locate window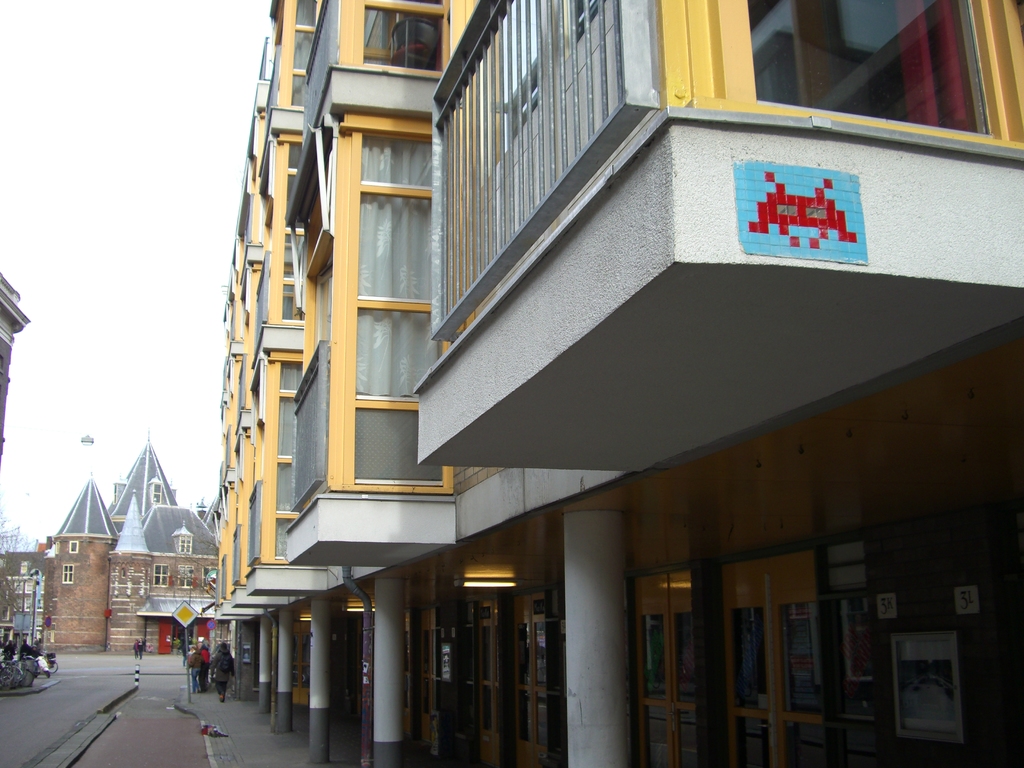
rect(67, 537, 80, 550)
